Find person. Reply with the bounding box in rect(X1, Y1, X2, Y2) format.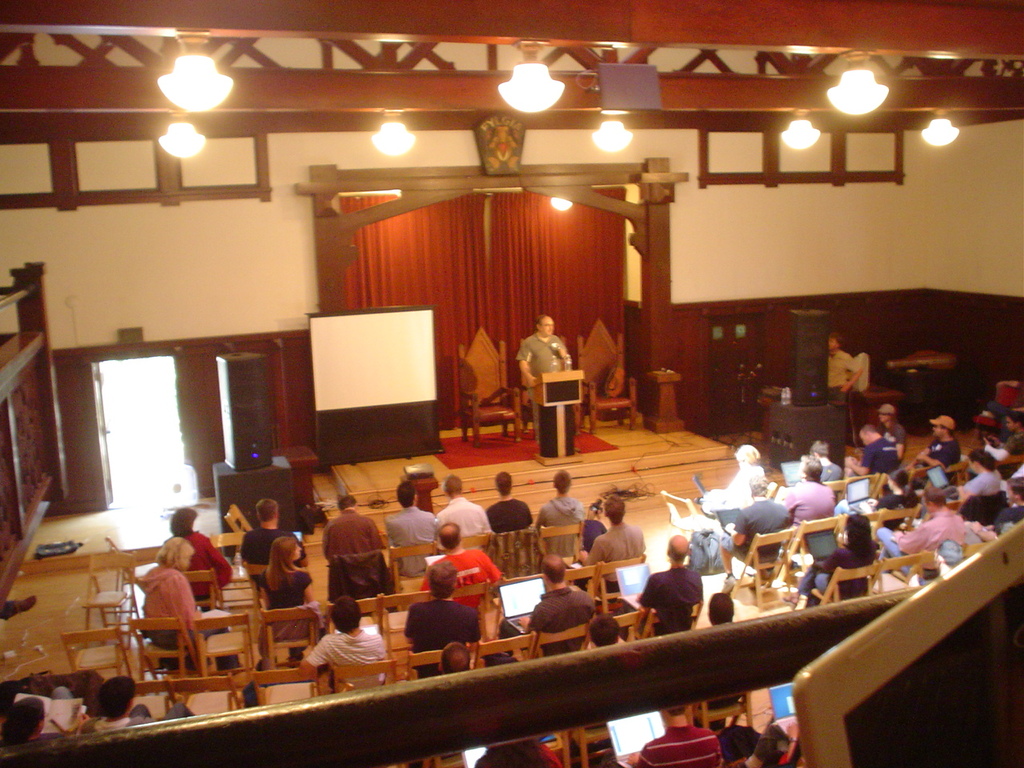
rect(701, 444, 766, 514).
